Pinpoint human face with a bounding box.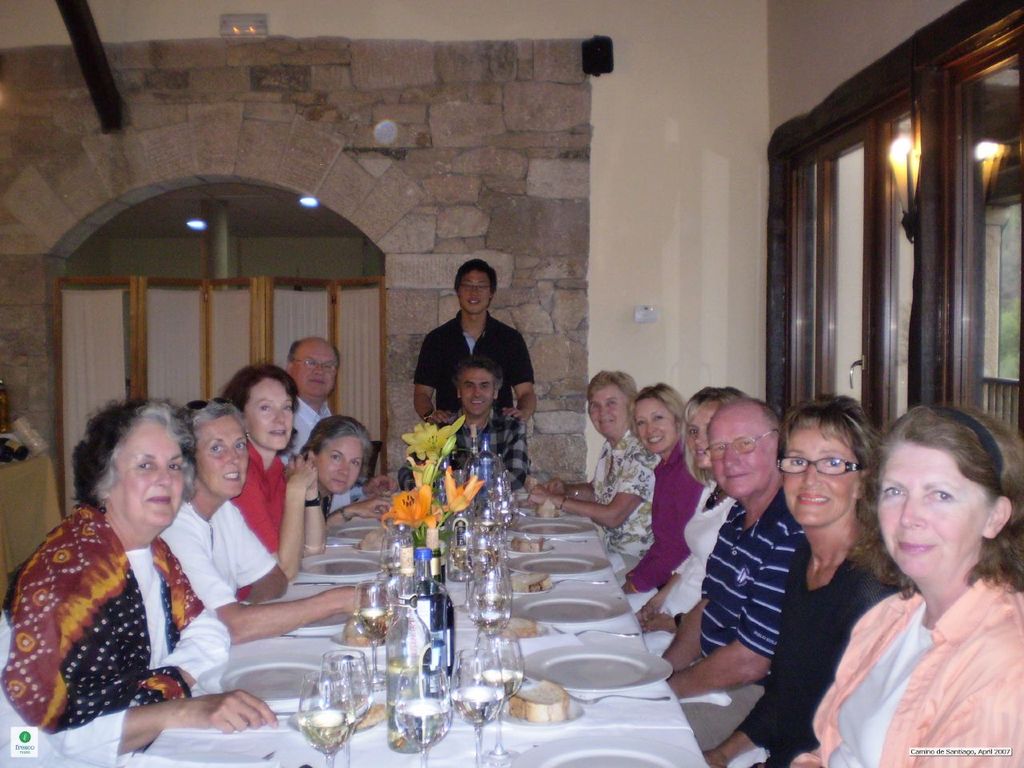
<bbox>249, 379, 291, 450</bbox>.
